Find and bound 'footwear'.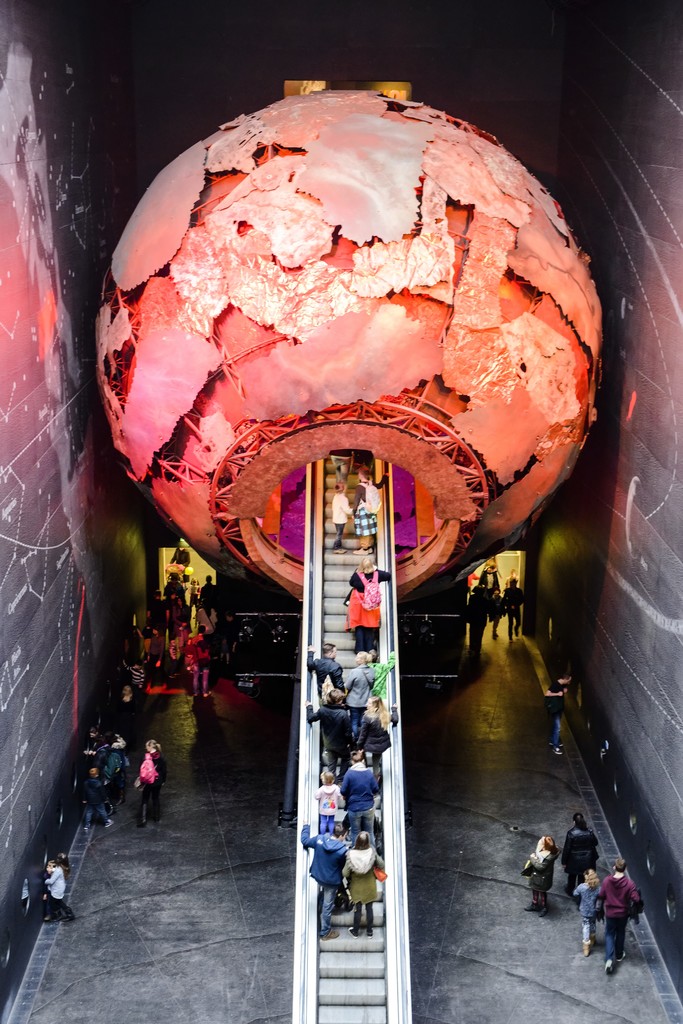
Bound: crop(549, 742, 560, 746).
